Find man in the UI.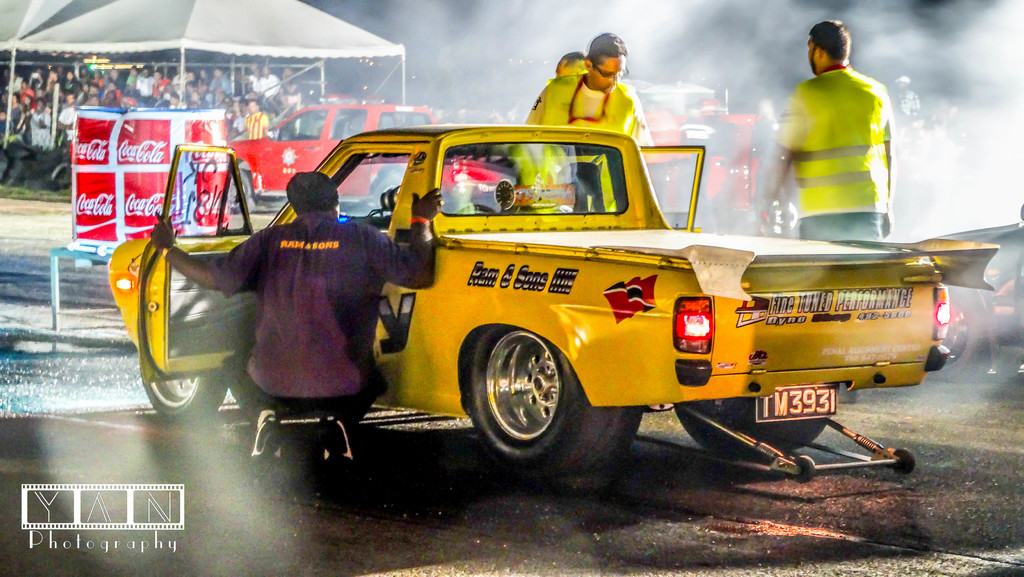
UI element at bbox(676, 95, 742, 236).
